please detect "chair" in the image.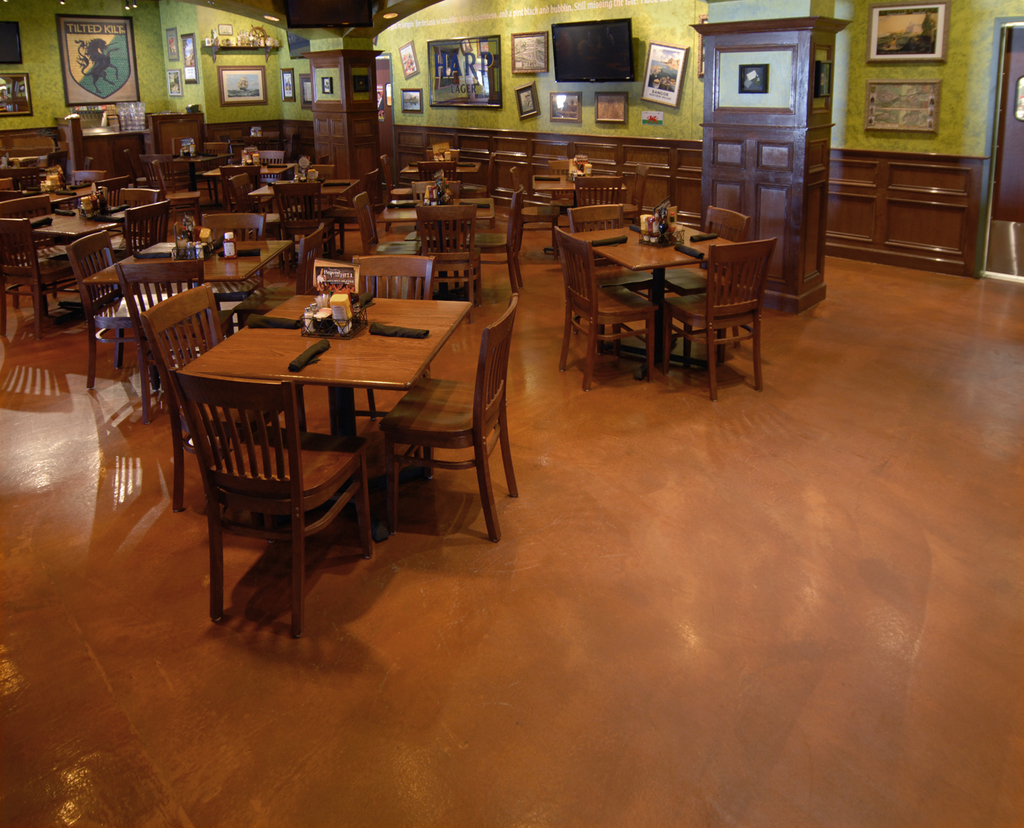
select_region(269, 182, 342, 262).
